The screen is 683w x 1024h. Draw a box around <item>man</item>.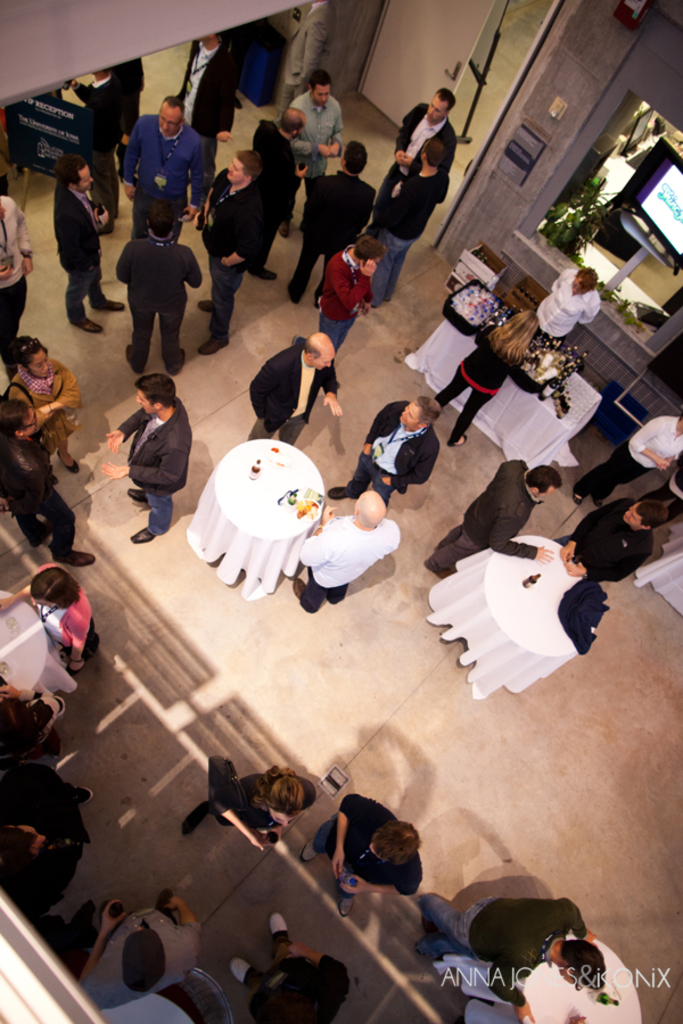
bbox(181, 34, 234, 159).
